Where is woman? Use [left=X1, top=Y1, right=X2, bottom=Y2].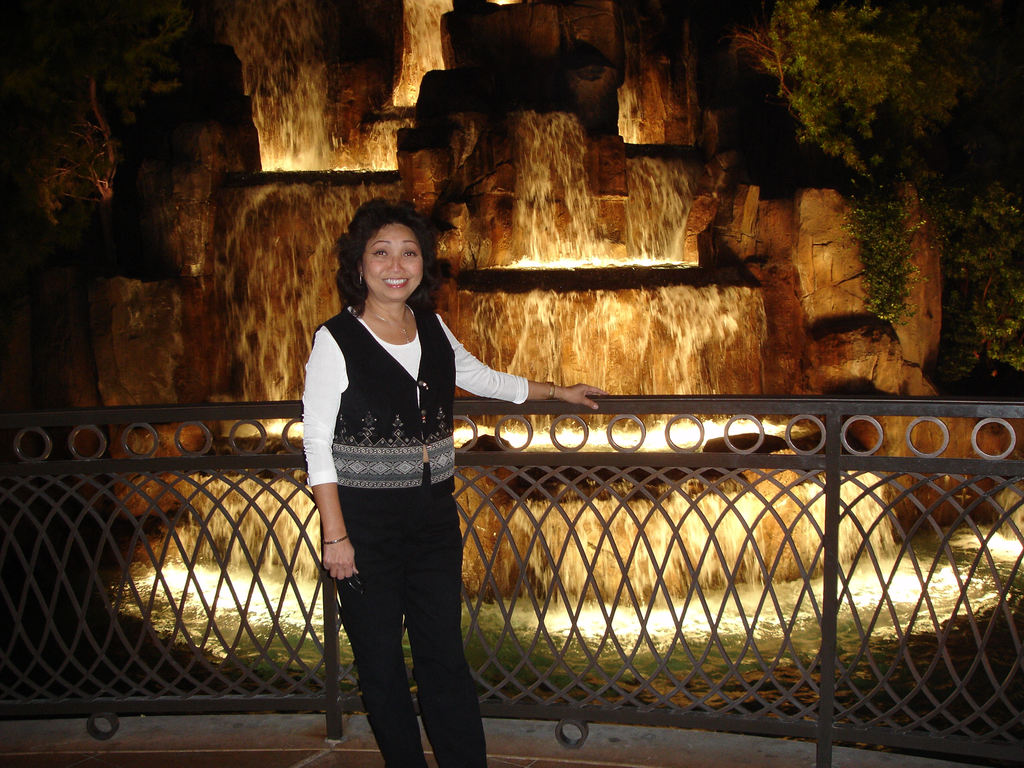
[left=305, top=196, right=597, bottom=758].
